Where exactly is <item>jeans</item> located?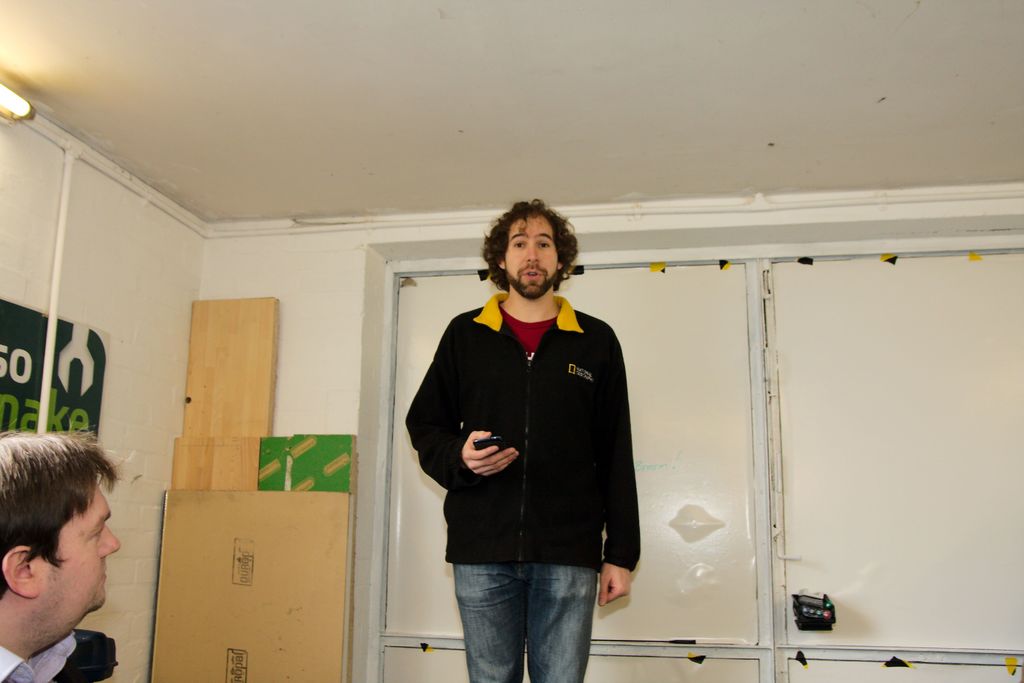
Its bounding box is region(448, 545, 611, 680).
